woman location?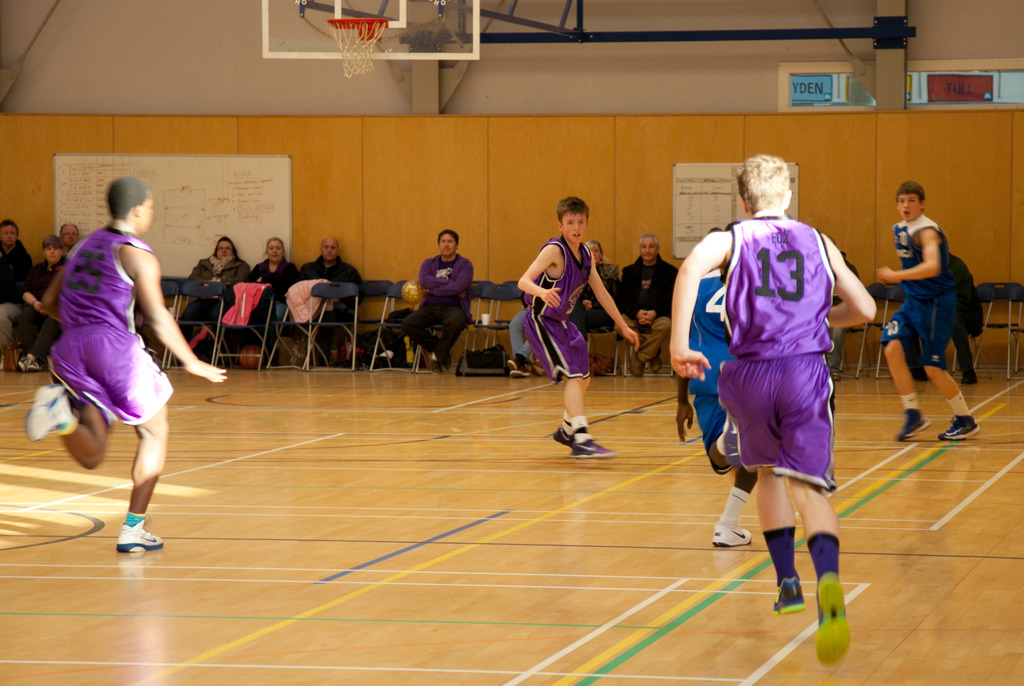
<bbox>247, 239, 300, 360</bbox>
